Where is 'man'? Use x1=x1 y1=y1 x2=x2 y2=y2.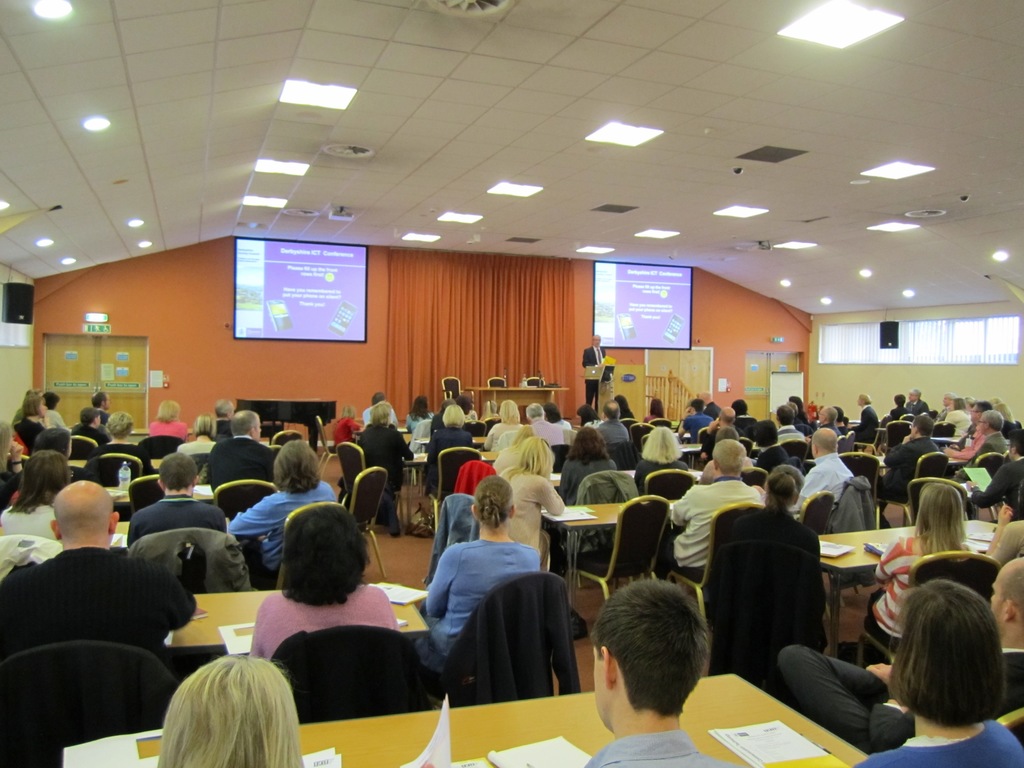
x1=582 y1=331 x2=608 y2=406.
